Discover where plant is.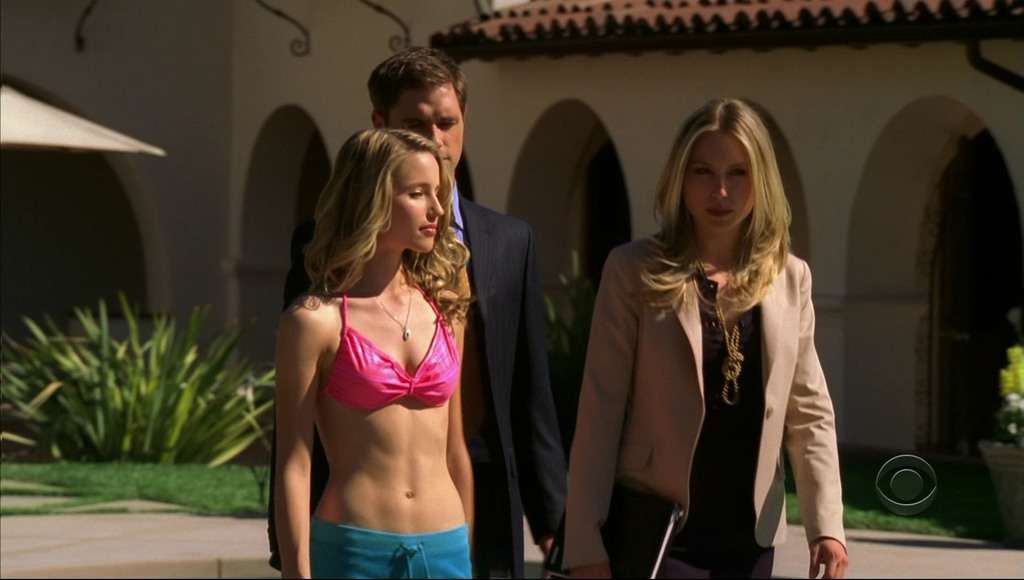
Discovered at box=[996, 346, 1023, 444].
